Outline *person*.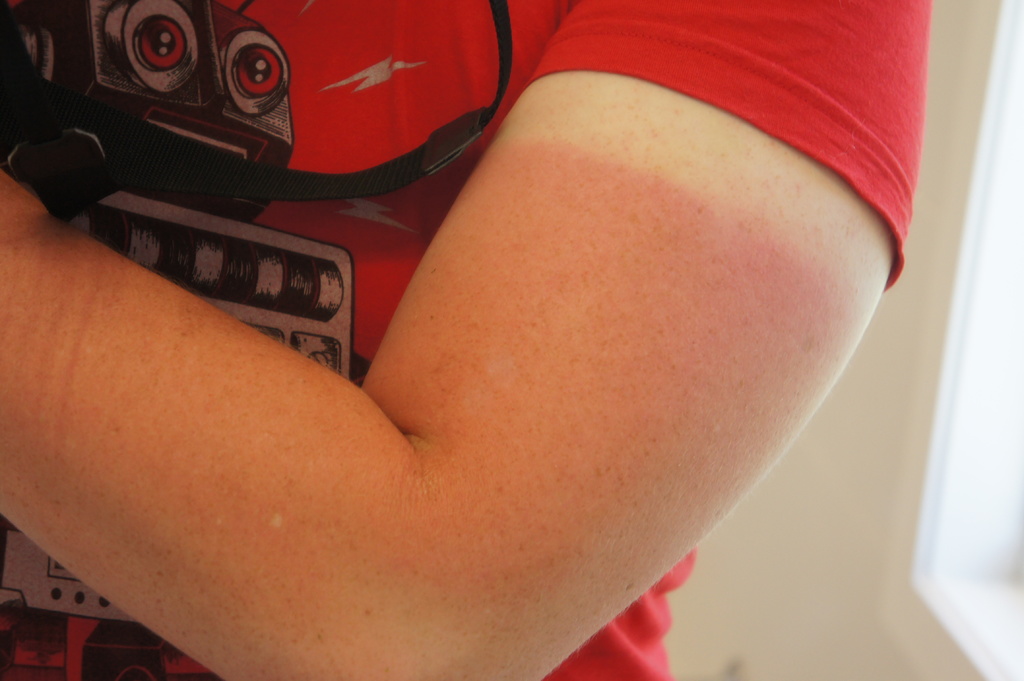
Outline: [left=0, top=0, right=963, bottom=674].
